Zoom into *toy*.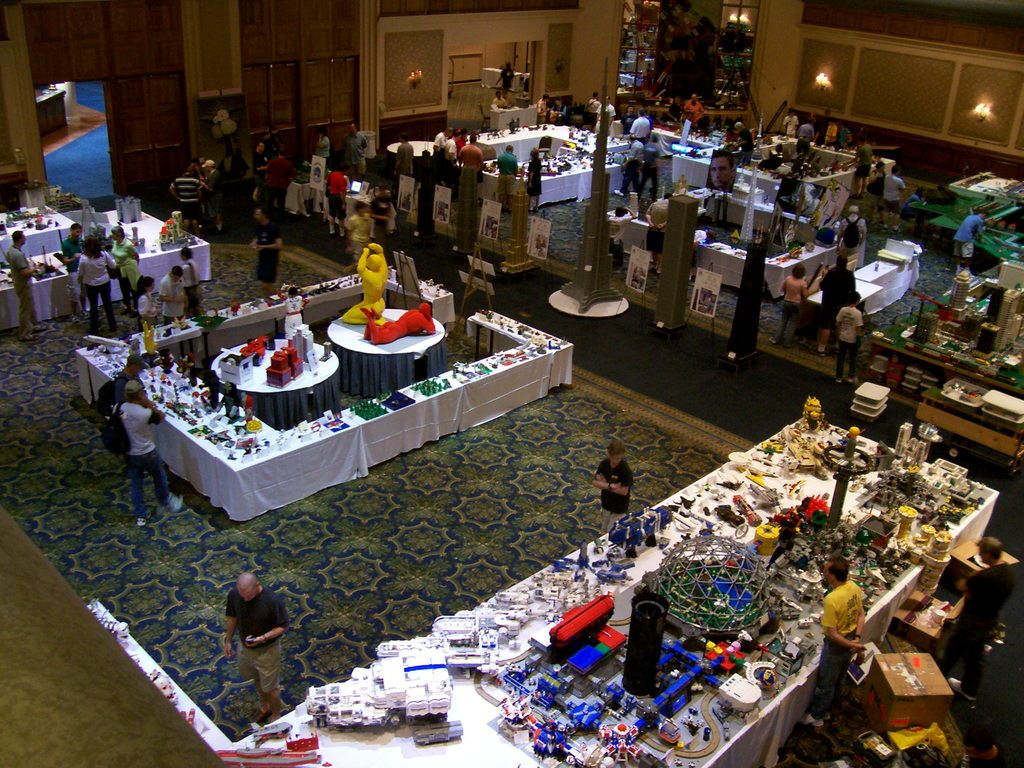
Zoom target: [left=343, top=240, right=384, bottom=332].
